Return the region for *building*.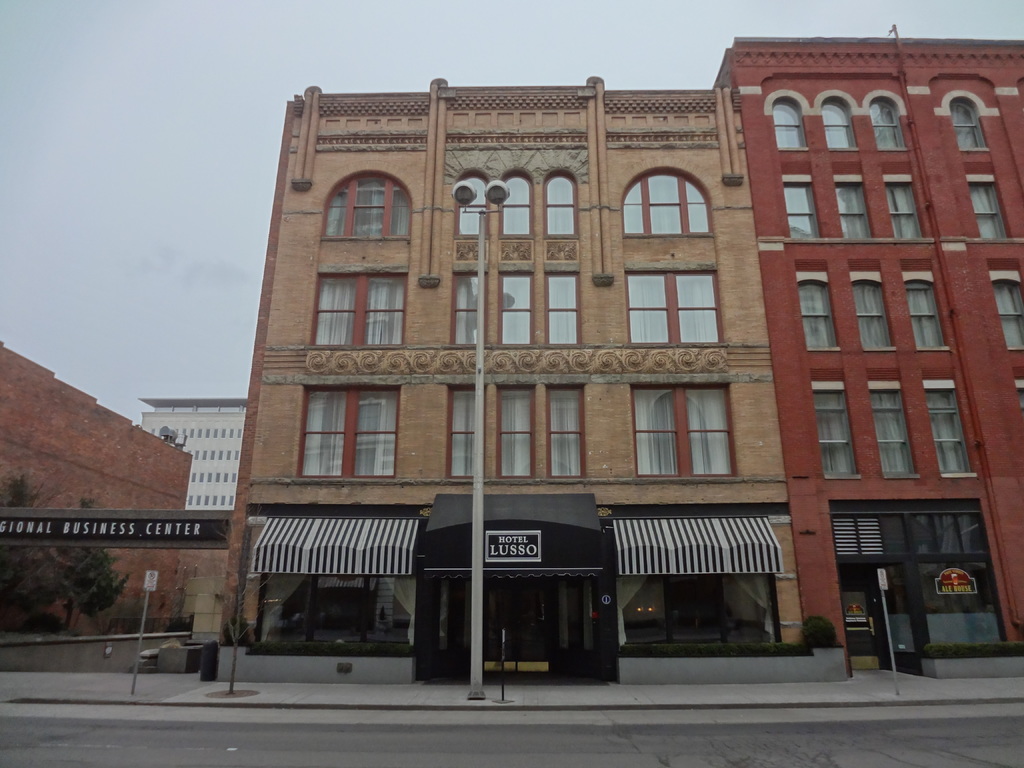
region(136, 390, 259, 514).
